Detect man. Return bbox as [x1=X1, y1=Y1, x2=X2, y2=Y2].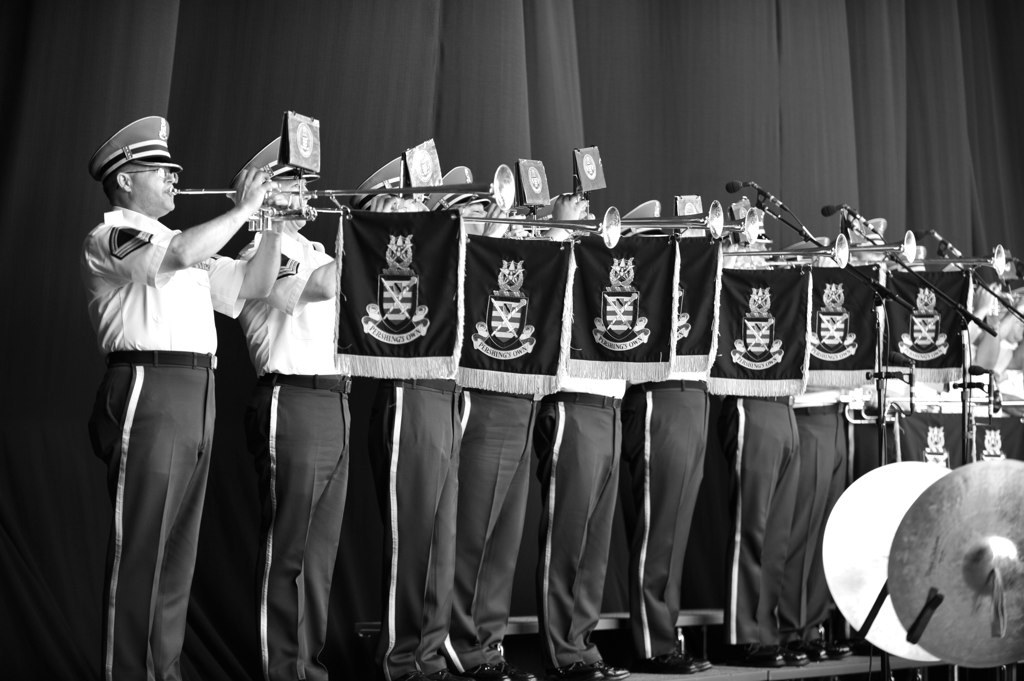
[x1=532, y1=193, x2=621, y2=680].
